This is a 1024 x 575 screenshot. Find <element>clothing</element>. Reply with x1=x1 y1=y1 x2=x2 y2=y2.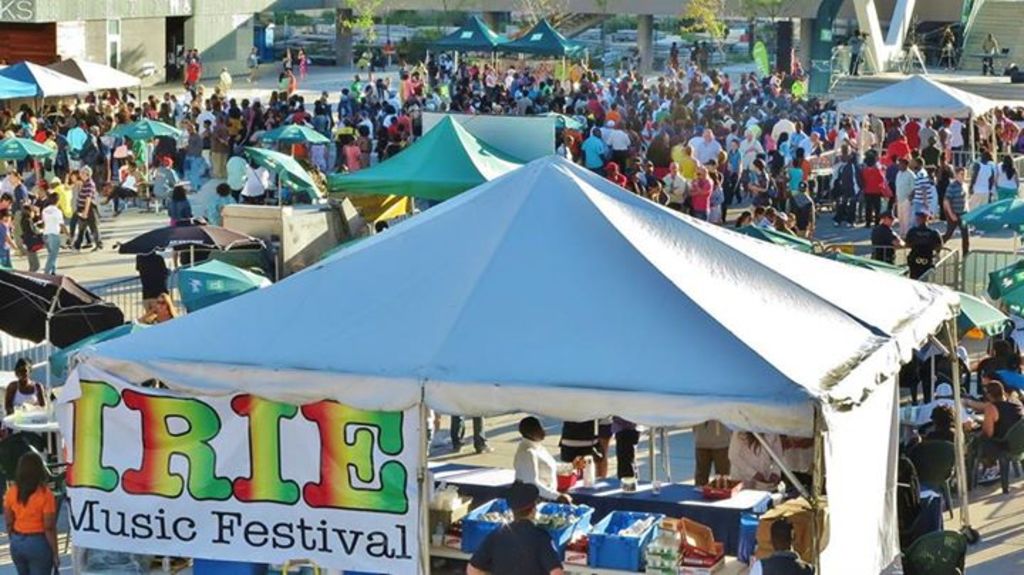
x1=613 y1=411 x2=641 y2=481.
